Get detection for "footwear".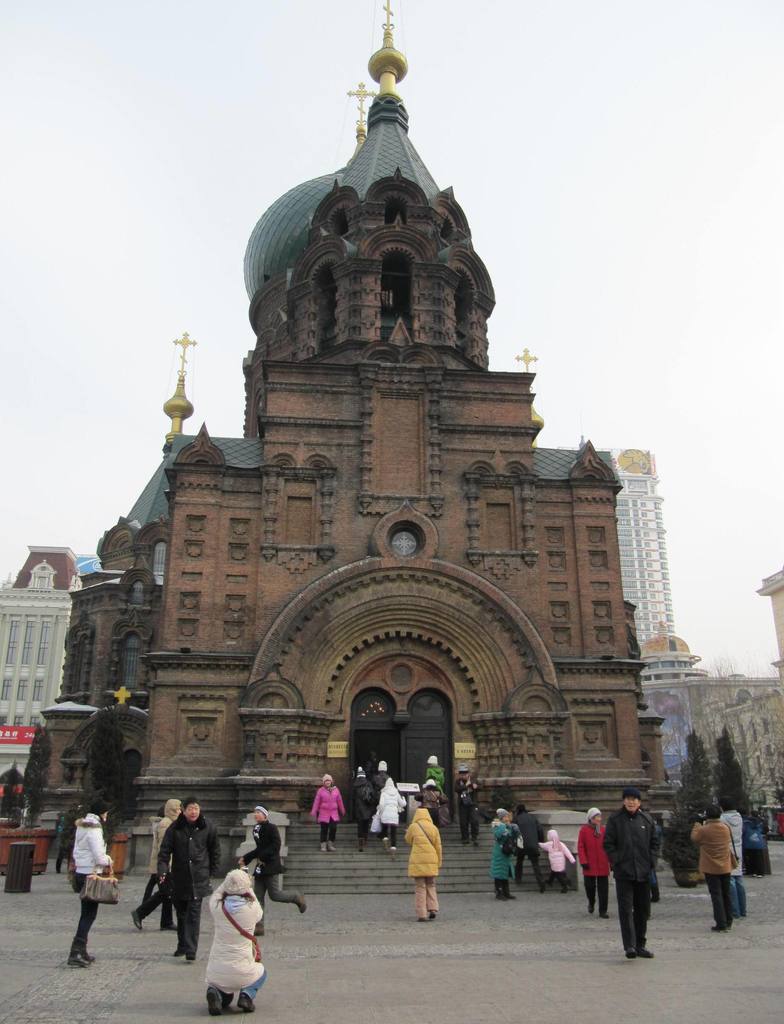
Detection: Rect(603, 913, 610, 920).
